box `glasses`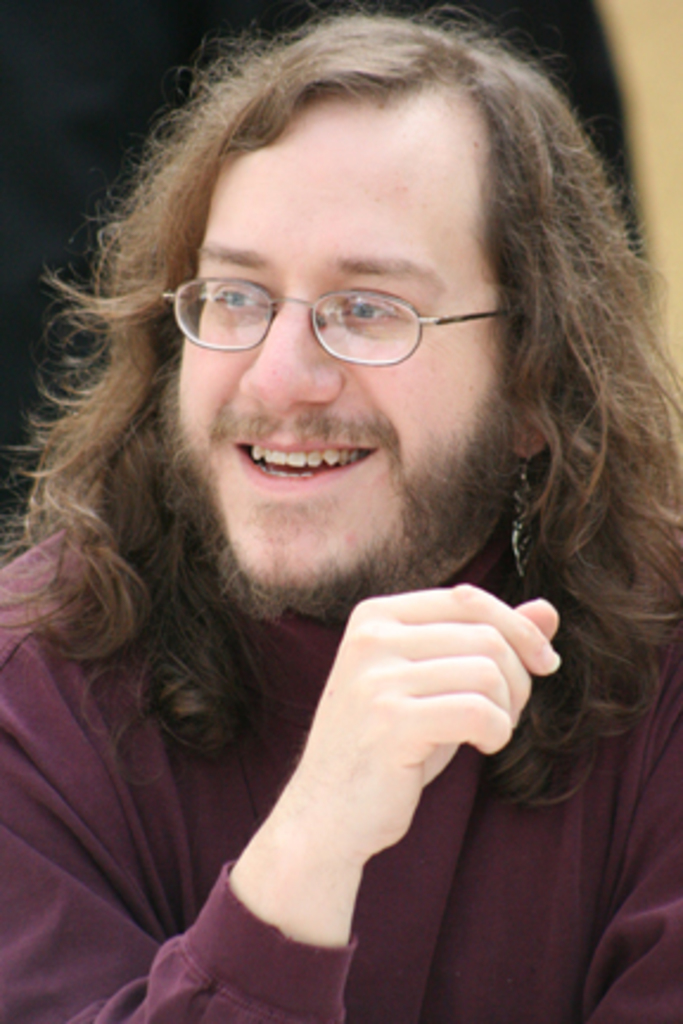
[x1=154, y1=244, x2=512, y2=360]
